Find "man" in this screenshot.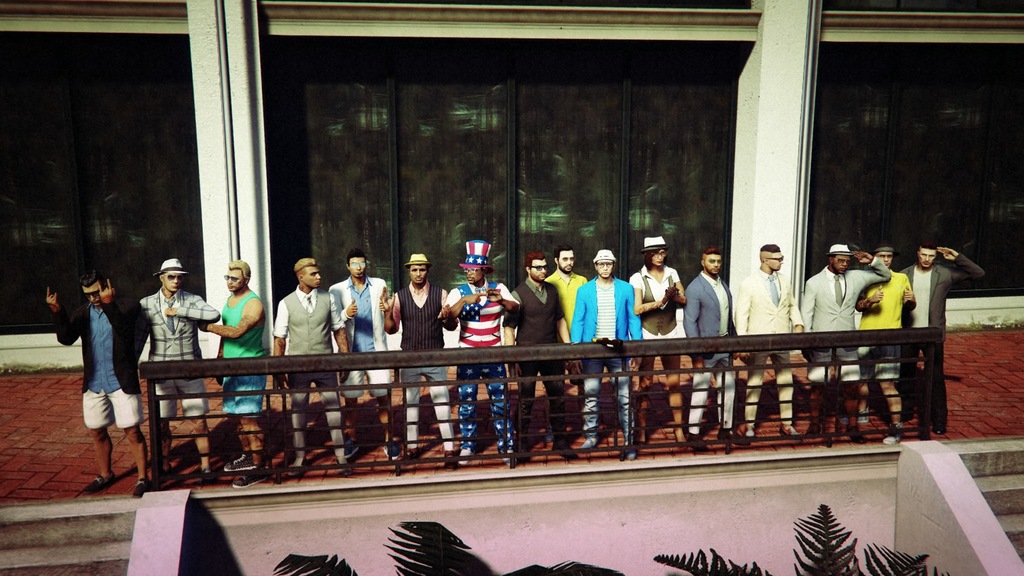
The bounding box for "man" is BBox(444, 239, 520, 461).
